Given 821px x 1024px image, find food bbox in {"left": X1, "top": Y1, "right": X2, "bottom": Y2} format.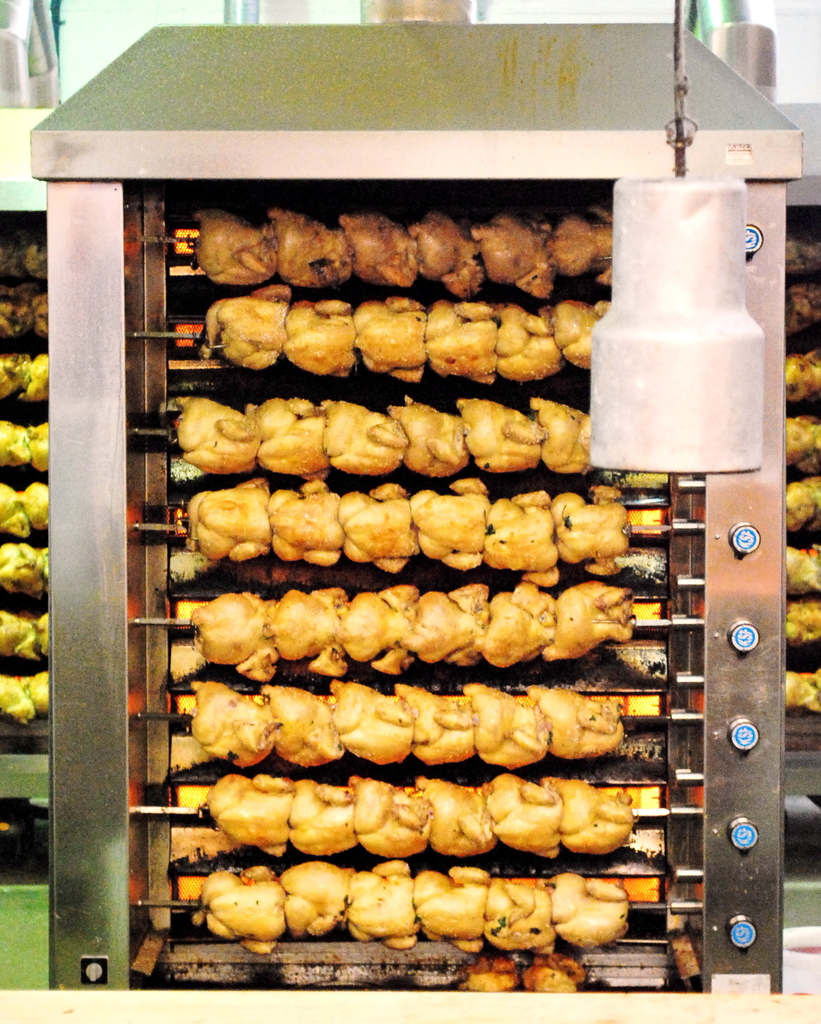
{"left": 28, "top": 671, "right": 53, "bottom": 716}.
